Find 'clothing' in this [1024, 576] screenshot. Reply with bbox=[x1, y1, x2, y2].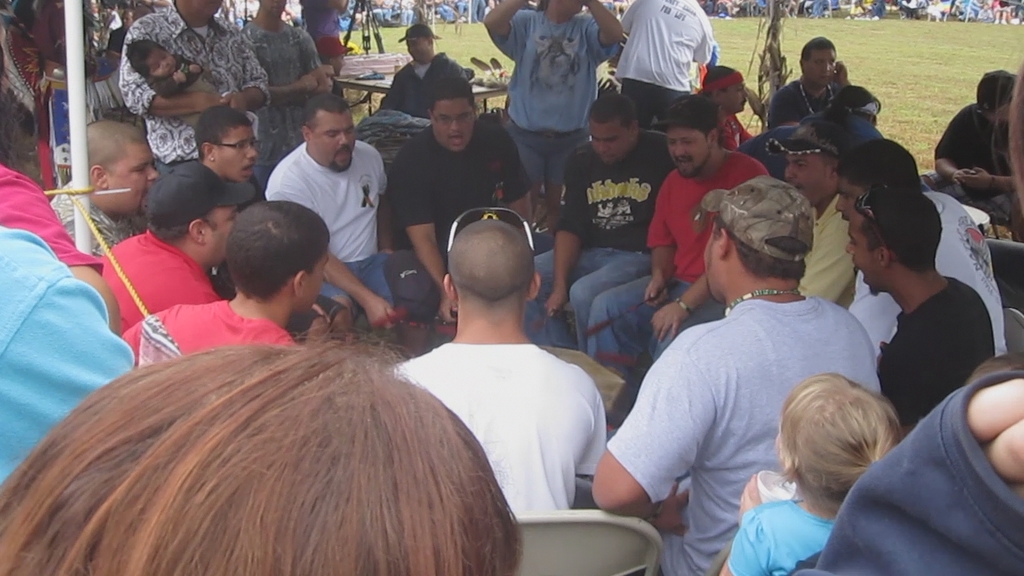
bbox=[0, 162, 98, 267].
